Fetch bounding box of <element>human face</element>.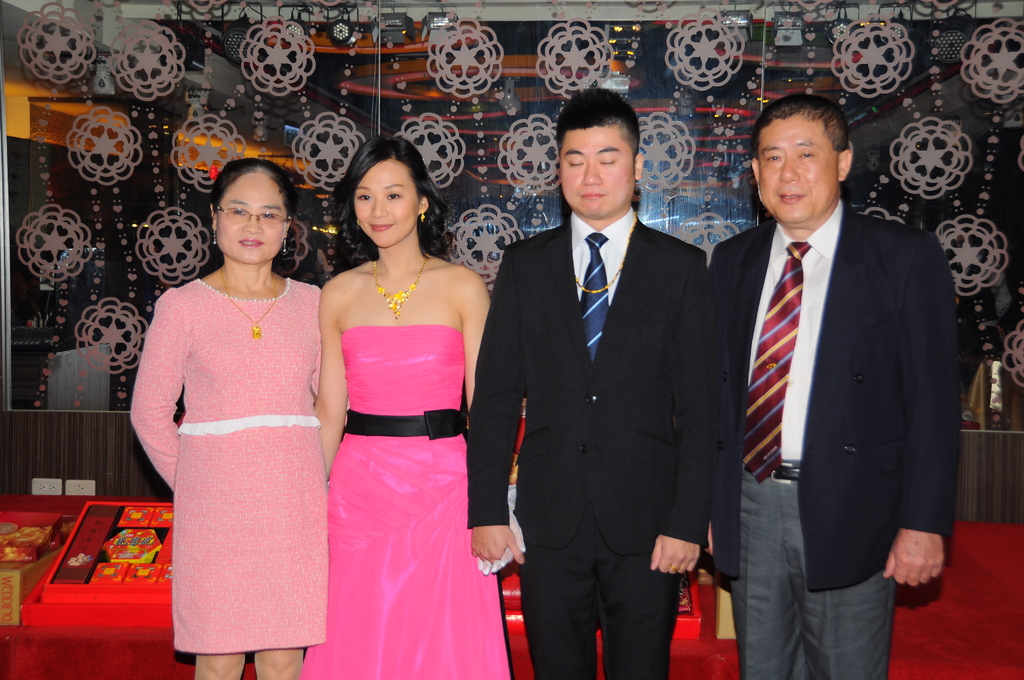
Bbox: box=[757, 110, 840, 219].
